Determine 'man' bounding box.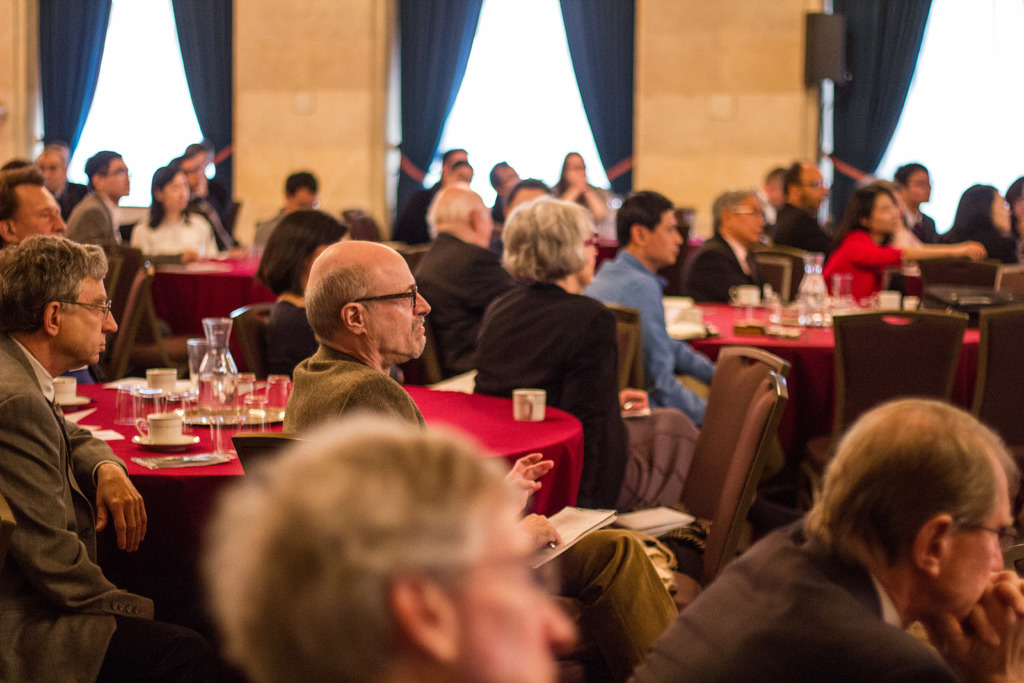
Determined: rect(0, 212, 154, 664).
